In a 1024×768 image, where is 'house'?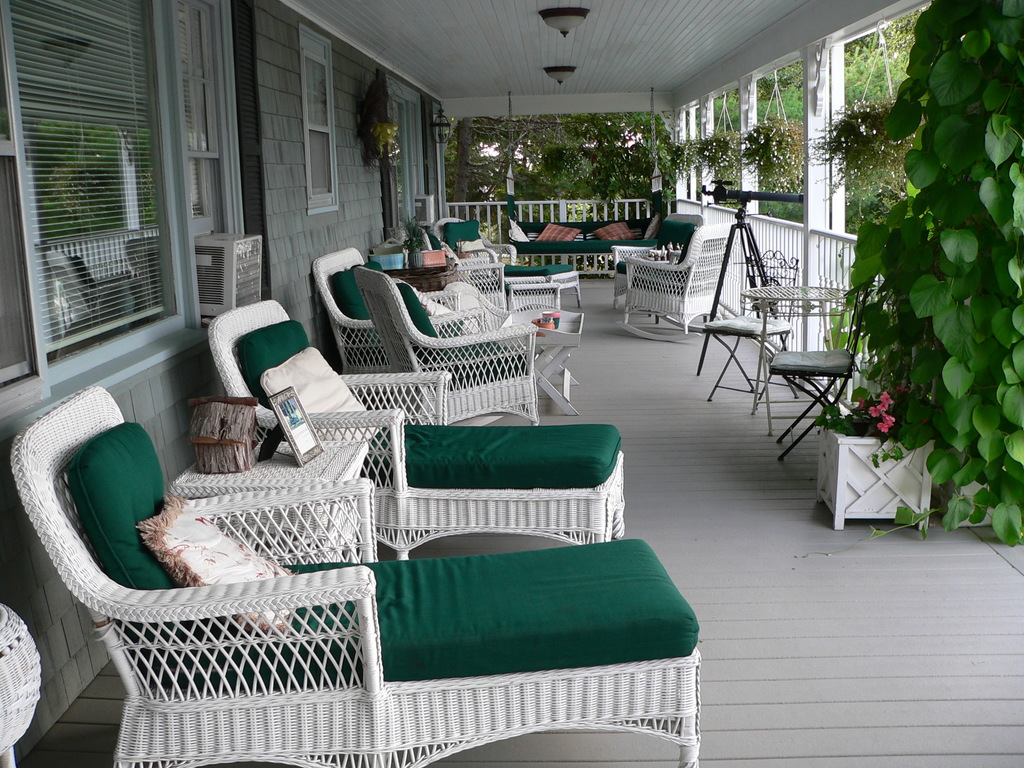
0 0 1023 767.
